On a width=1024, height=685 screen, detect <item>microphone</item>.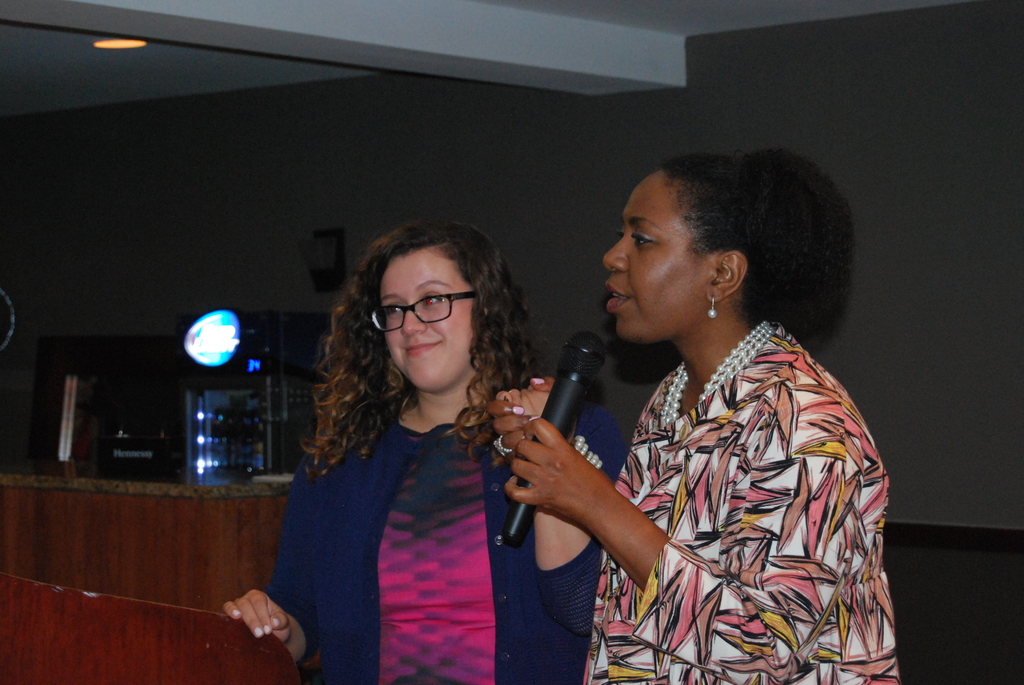
<region>500, 331, 607, 547</region>.
